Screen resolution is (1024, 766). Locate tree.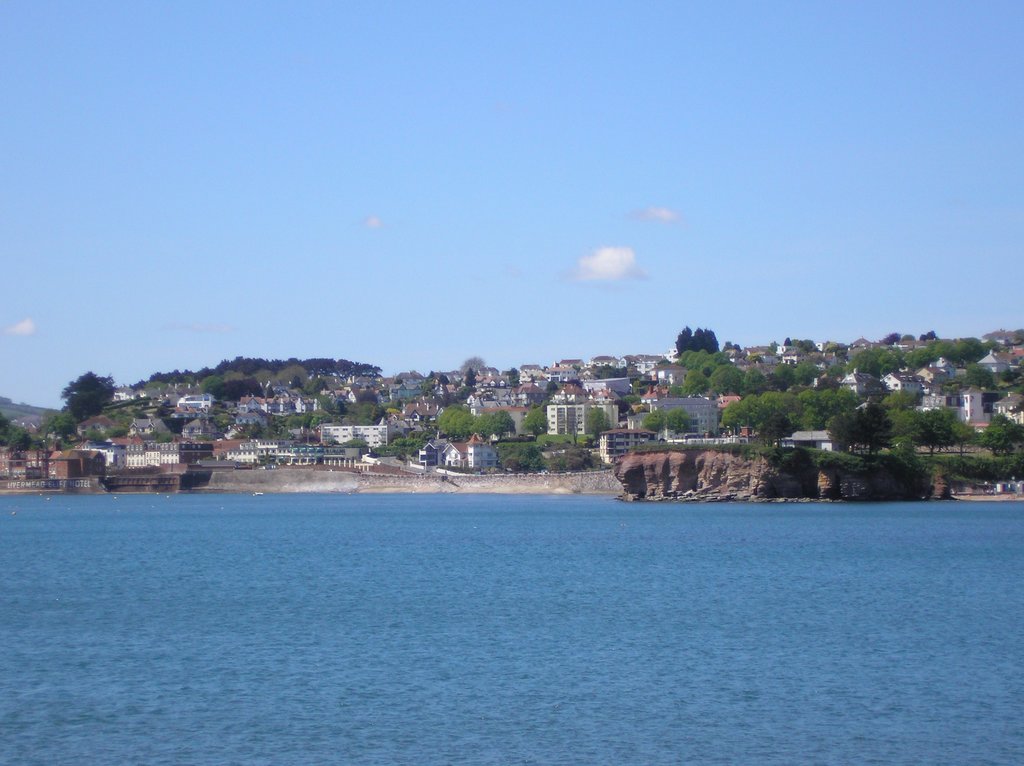
detection(150, 428, 175, 444).
